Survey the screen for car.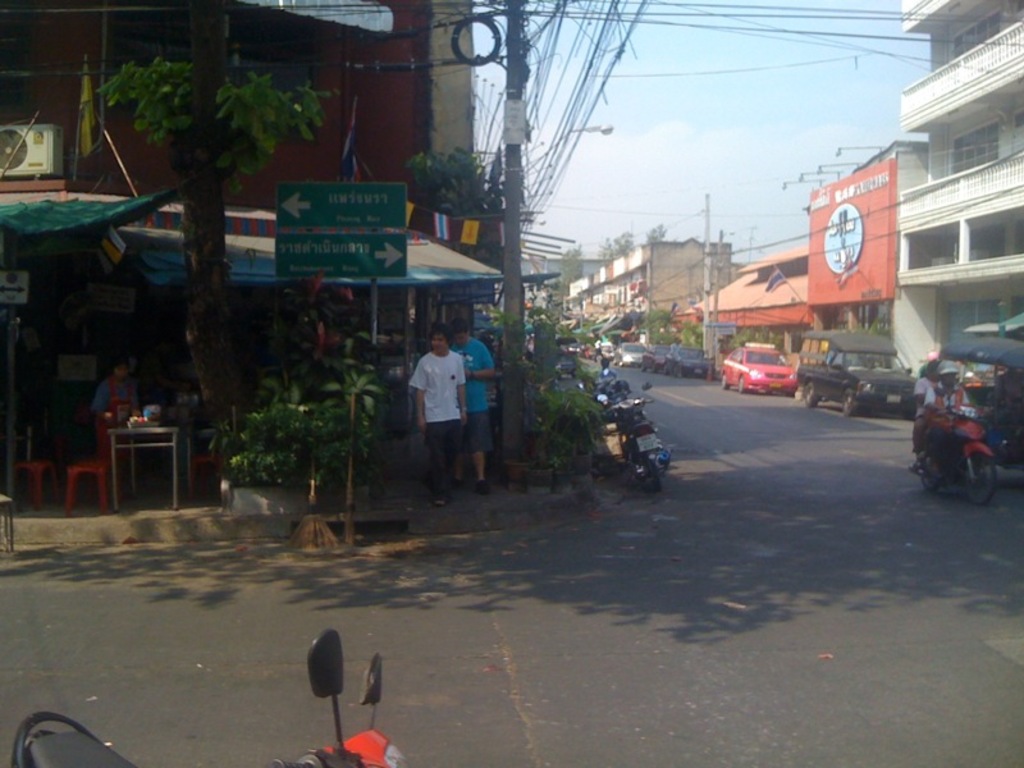
Survey found: 617:339:644:361.
